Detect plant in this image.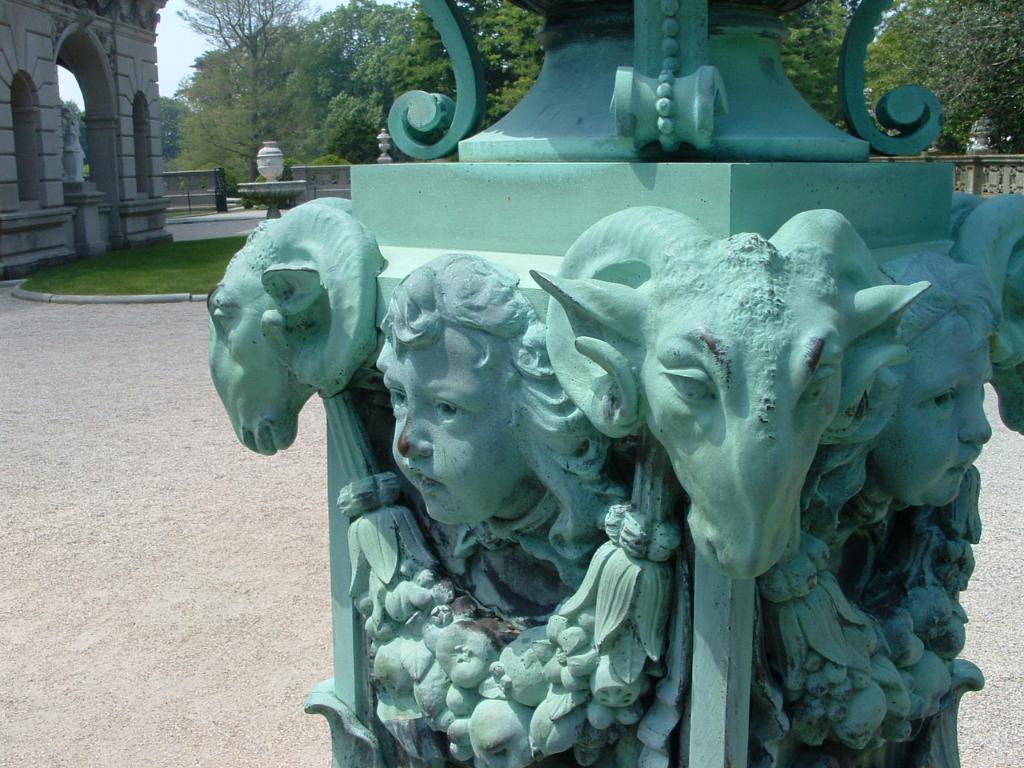
Detection: detection(21, 235, 250, 302).
